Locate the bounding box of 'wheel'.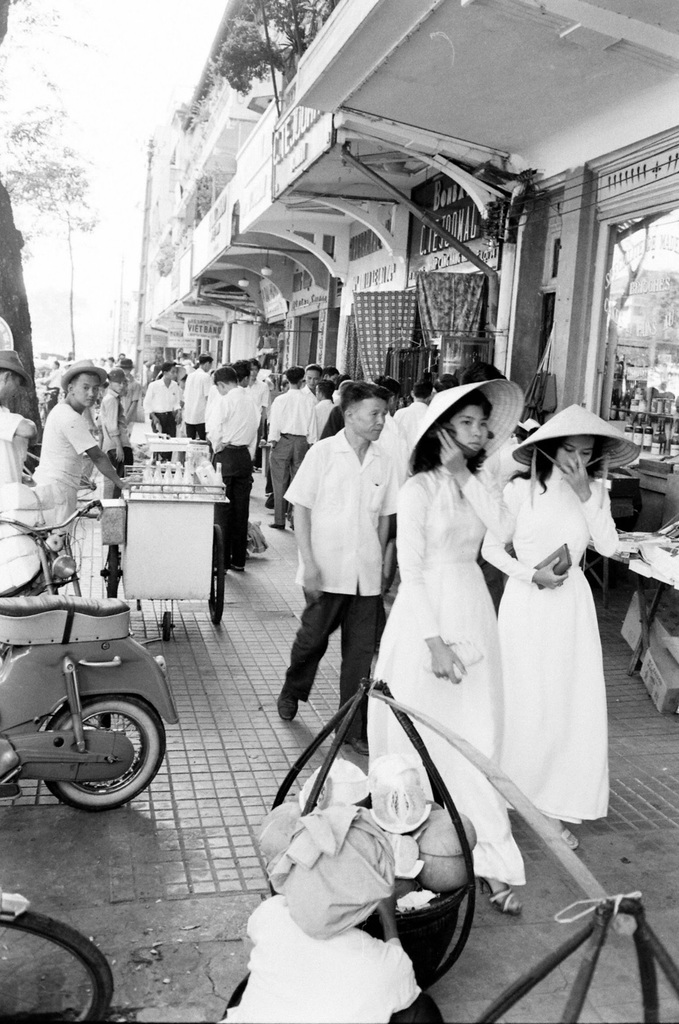
Bounding box: (left=207, top=524, right=225, bottom=625).
